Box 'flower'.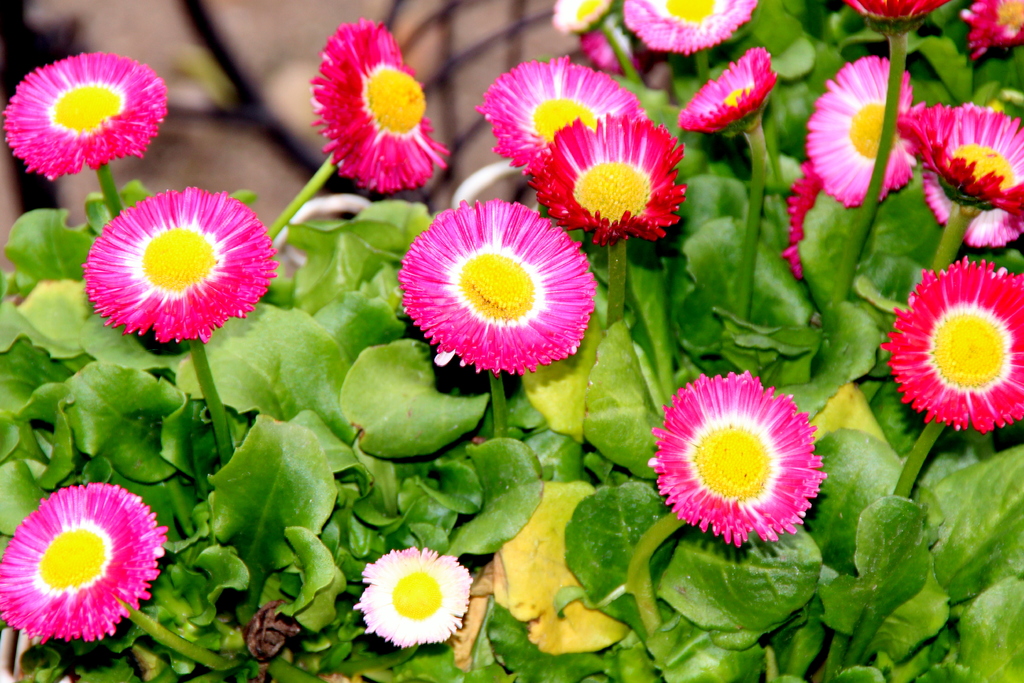
box=[580, 29, 648, 77].
